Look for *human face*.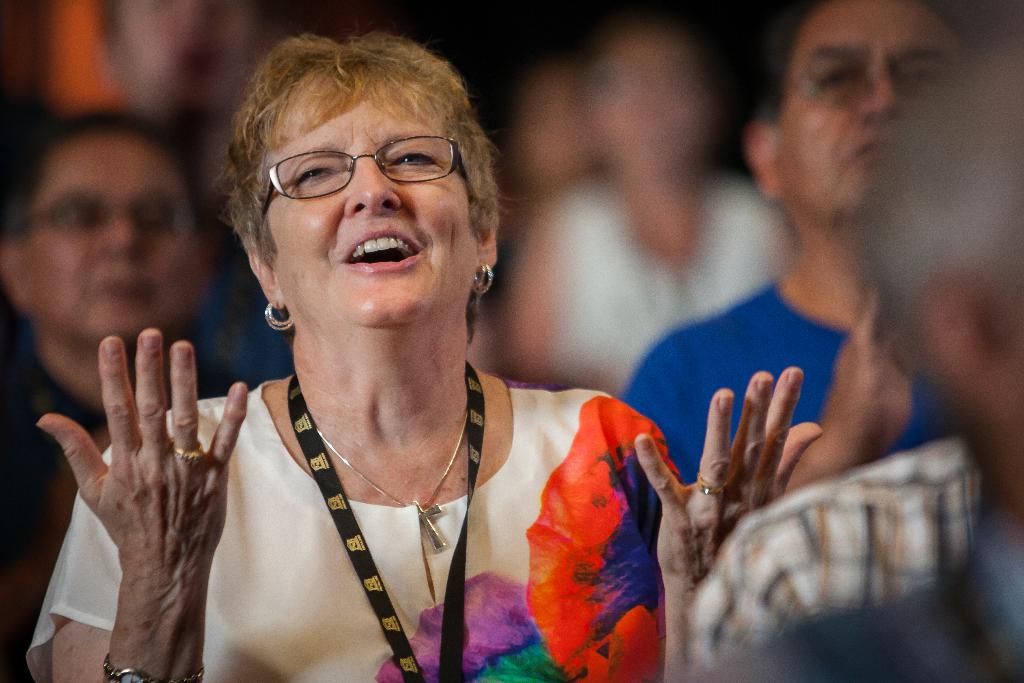
Found: rect(28, 137, 199, 338).
